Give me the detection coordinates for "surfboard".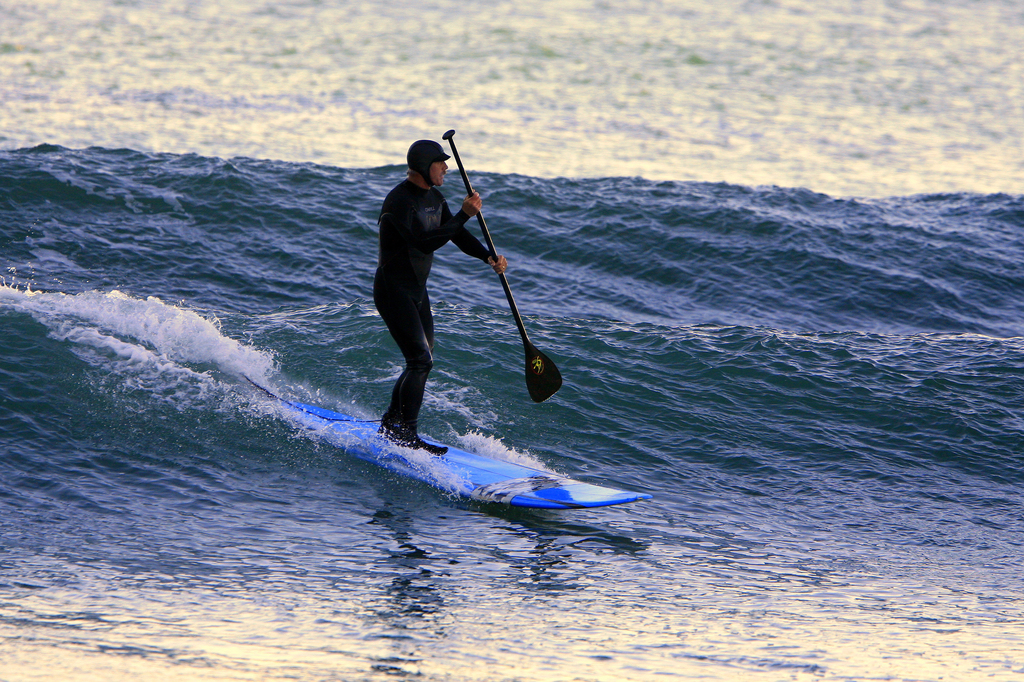
<bbox>242, 372, 655, 516</bbox>.
